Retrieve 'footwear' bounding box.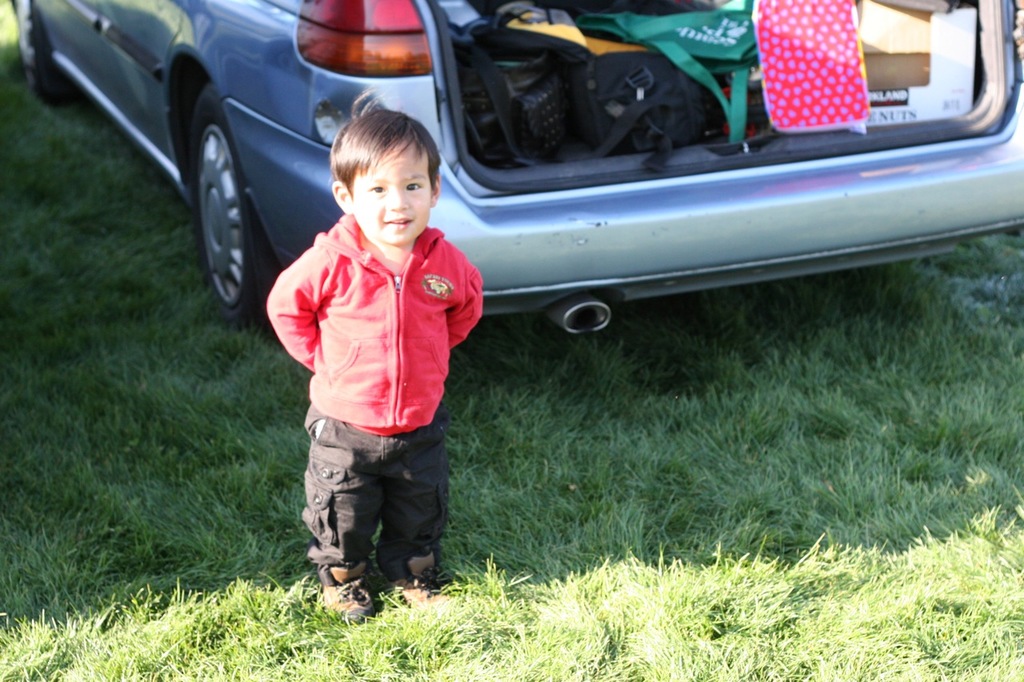
Bounding box: BBox(318, 561, 378, 620).
